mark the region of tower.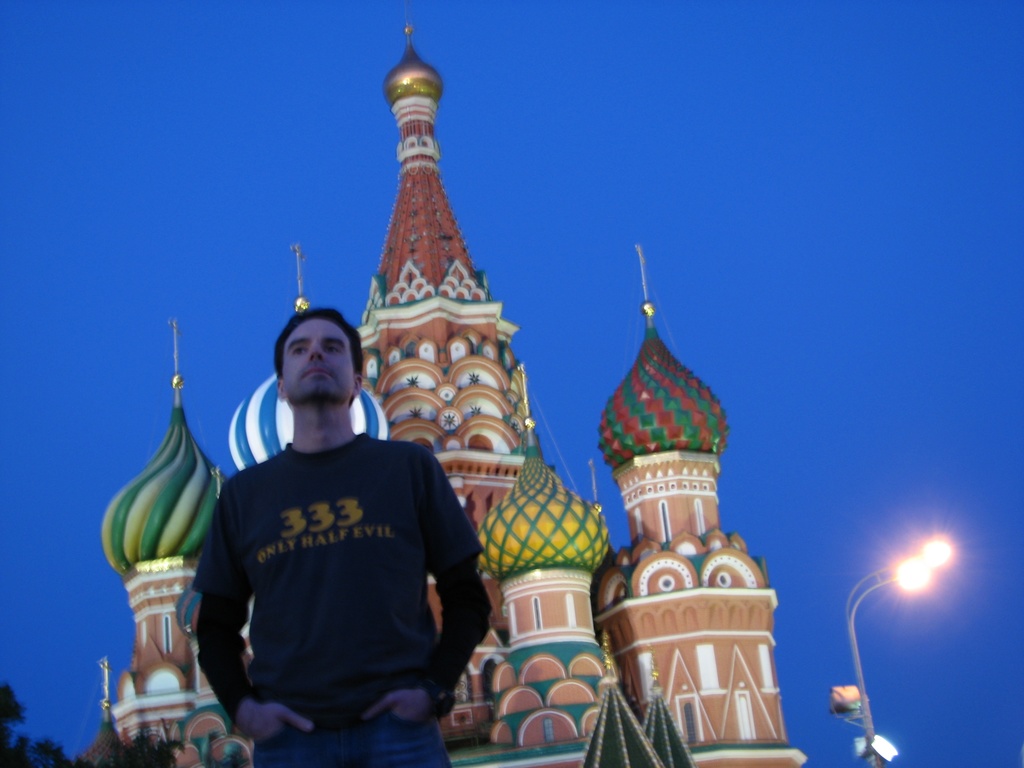
Region: x1=225, y1=248, x2=388, y2=760.
